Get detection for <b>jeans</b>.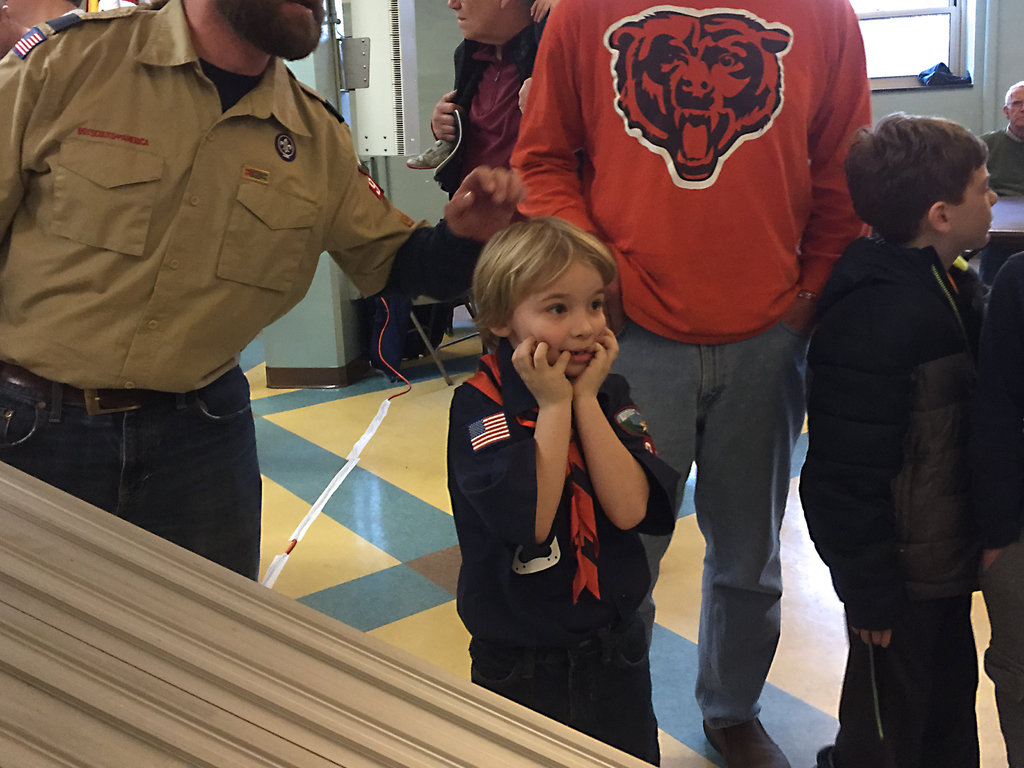
Detection: rect(607, 323, 807, 729).
